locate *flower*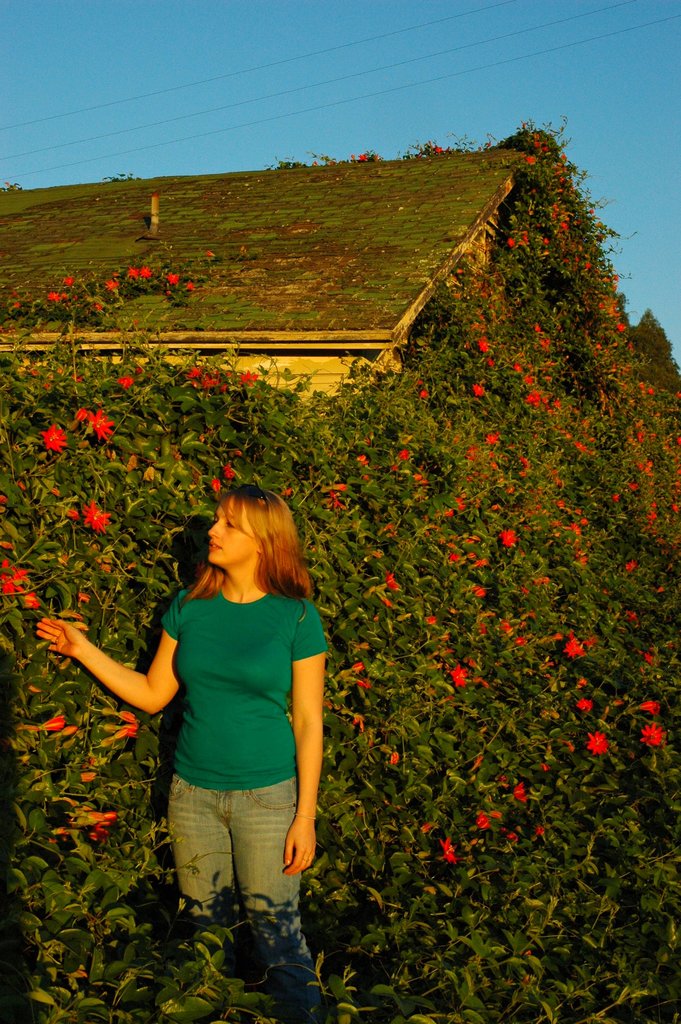
bbox(497, 527, 518, 547)
